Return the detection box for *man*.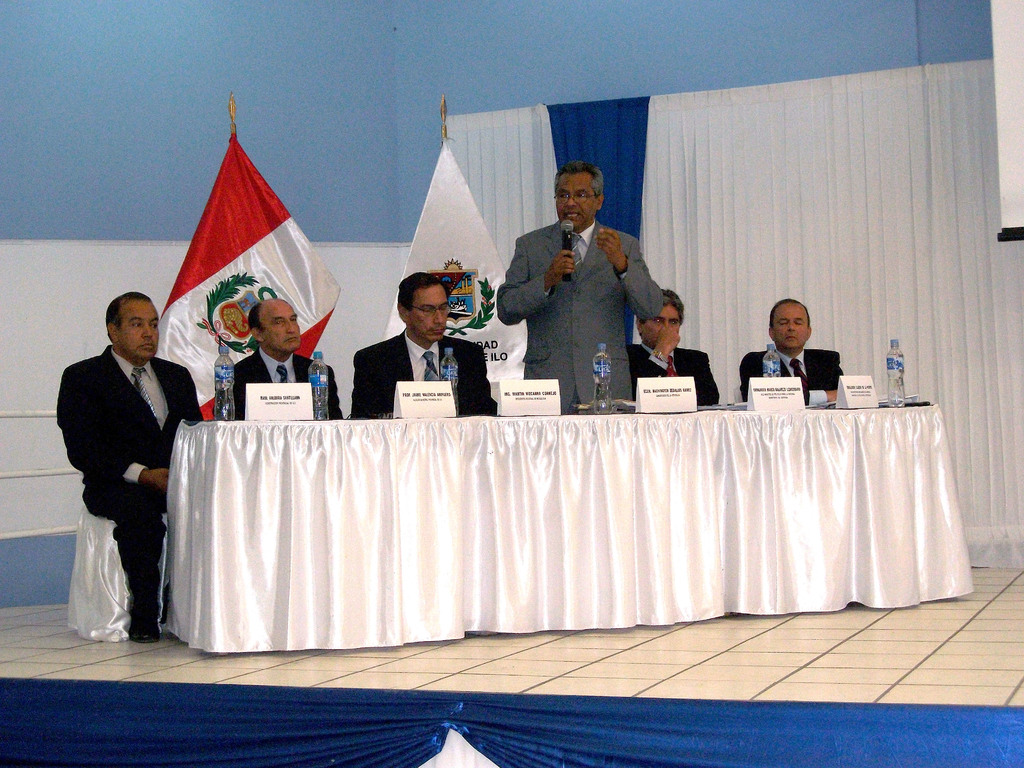
bbox=(499, 155, 661, 413).
